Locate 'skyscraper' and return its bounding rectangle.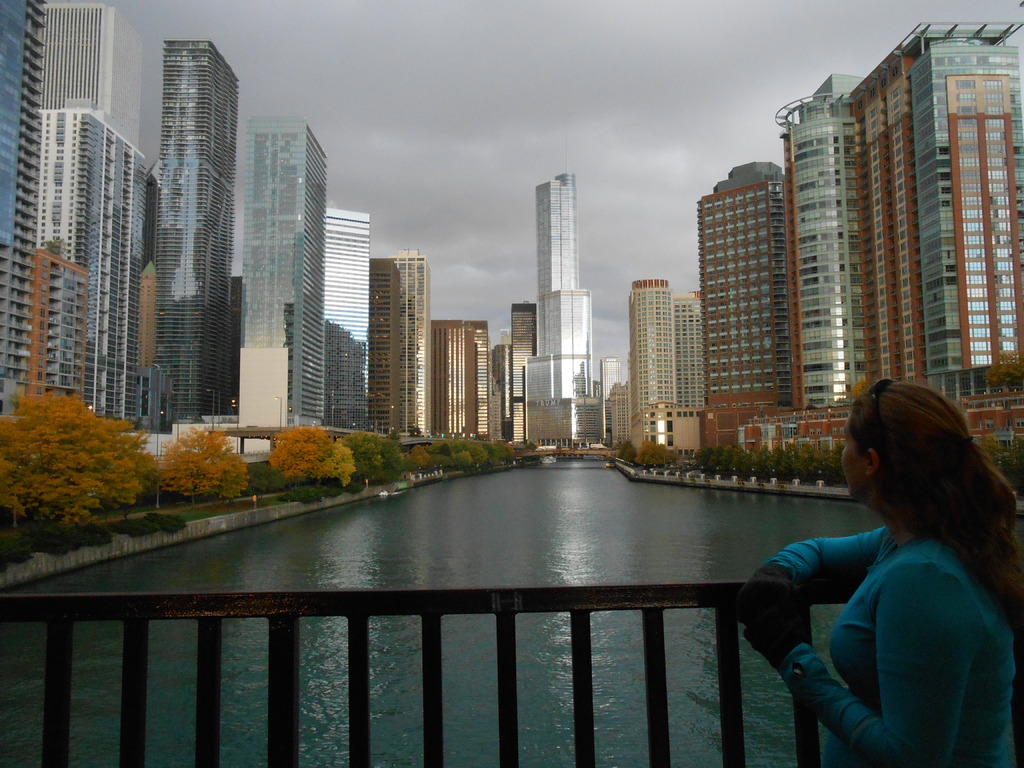
region(694, 157, 797, 445).
